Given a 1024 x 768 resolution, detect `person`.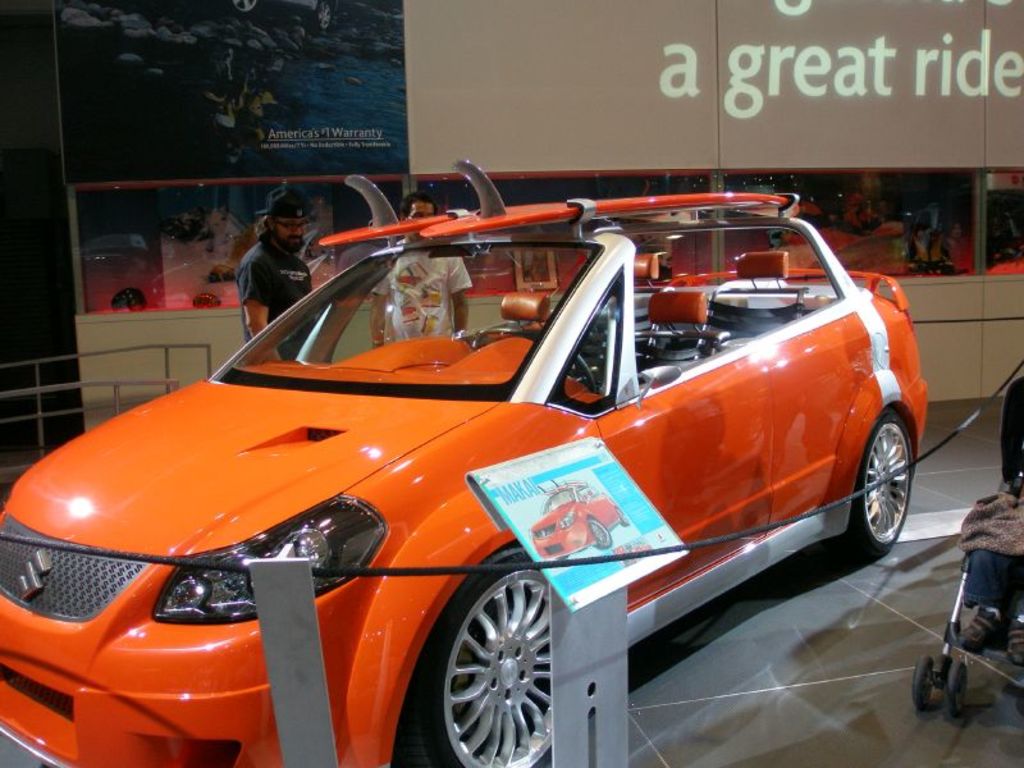
left=228, top=200, right=302, bottom=328.
